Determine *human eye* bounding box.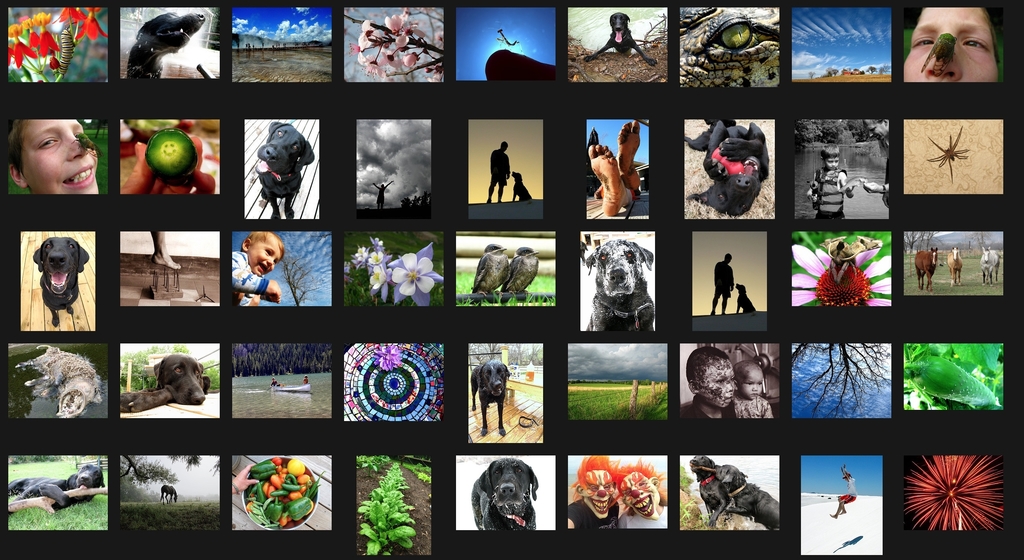
Determined: left=962, top=34, right=989, bottom=51.
